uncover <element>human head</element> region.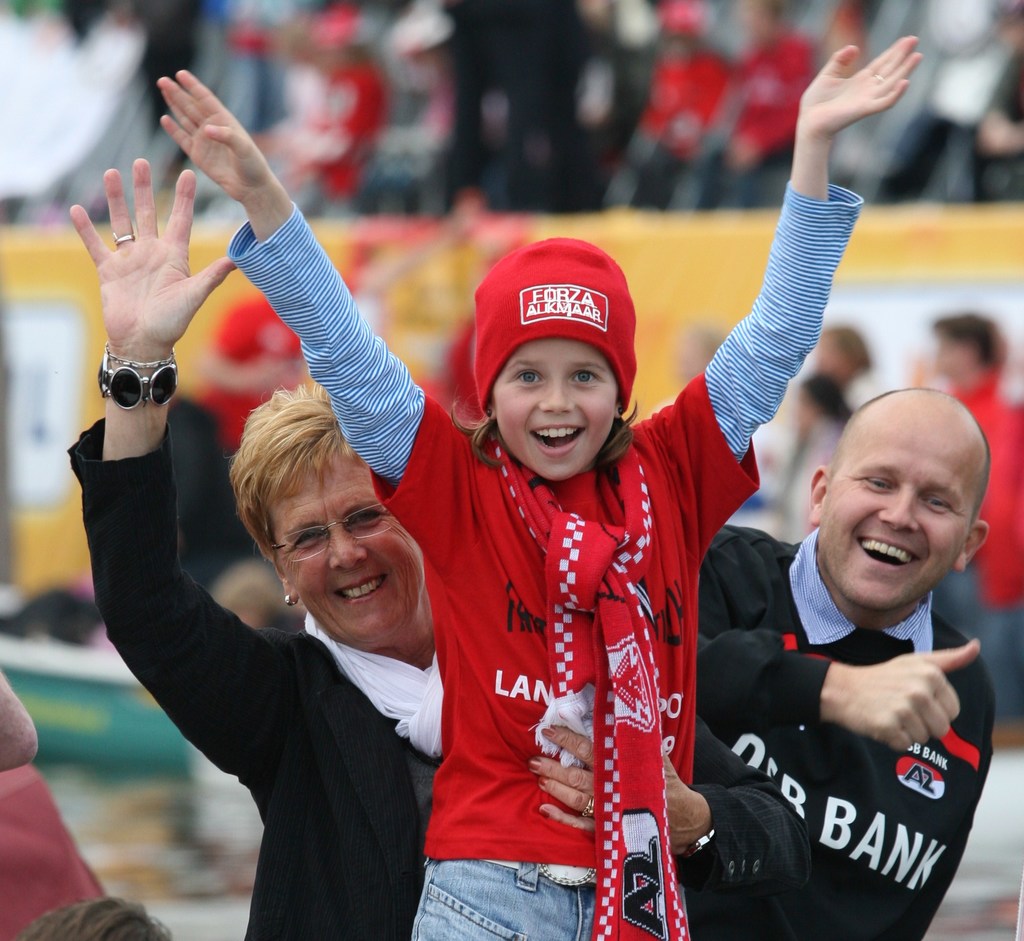
Uncovered: {"x1": 929, "y1": 312, "x2": 1006, "y2": 385}.
